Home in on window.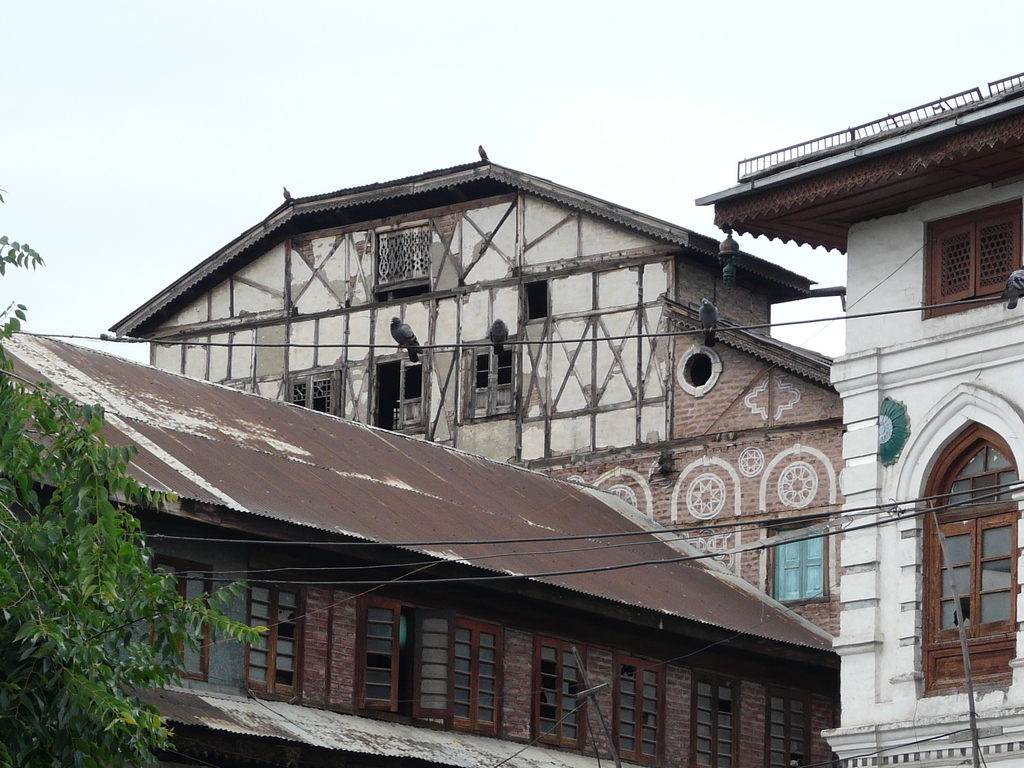
Homed in at l=374, t=218, r=432, b=299.
